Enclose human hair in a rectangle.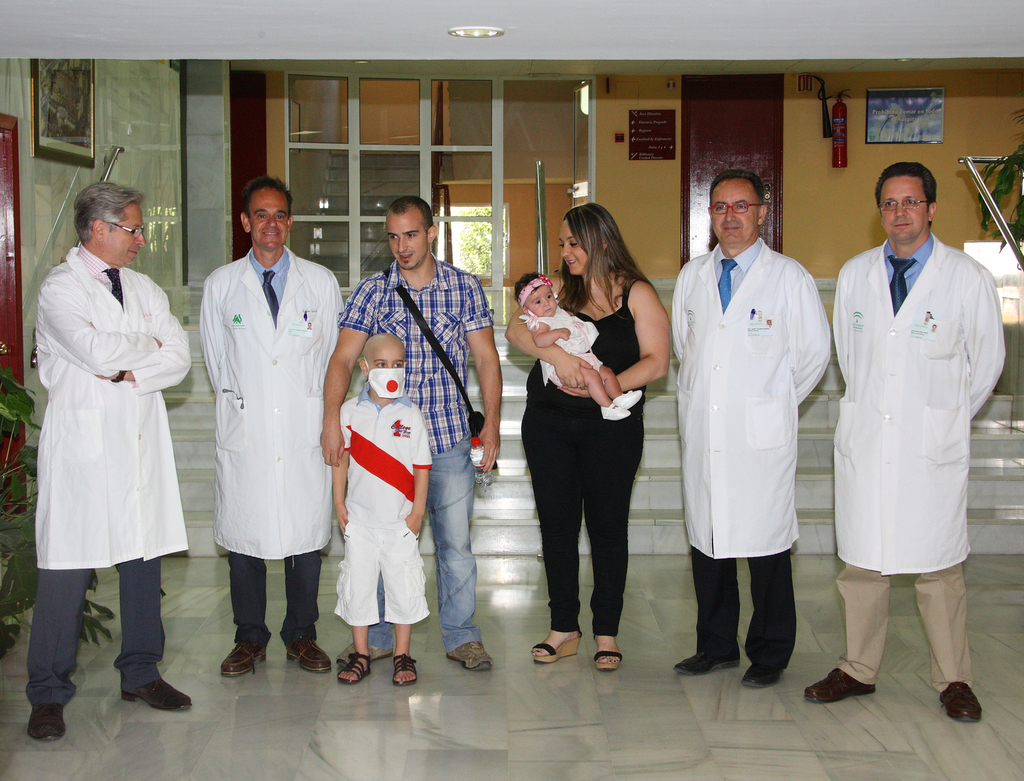
(x1=384, y1=195, x2=432, y2=241).
